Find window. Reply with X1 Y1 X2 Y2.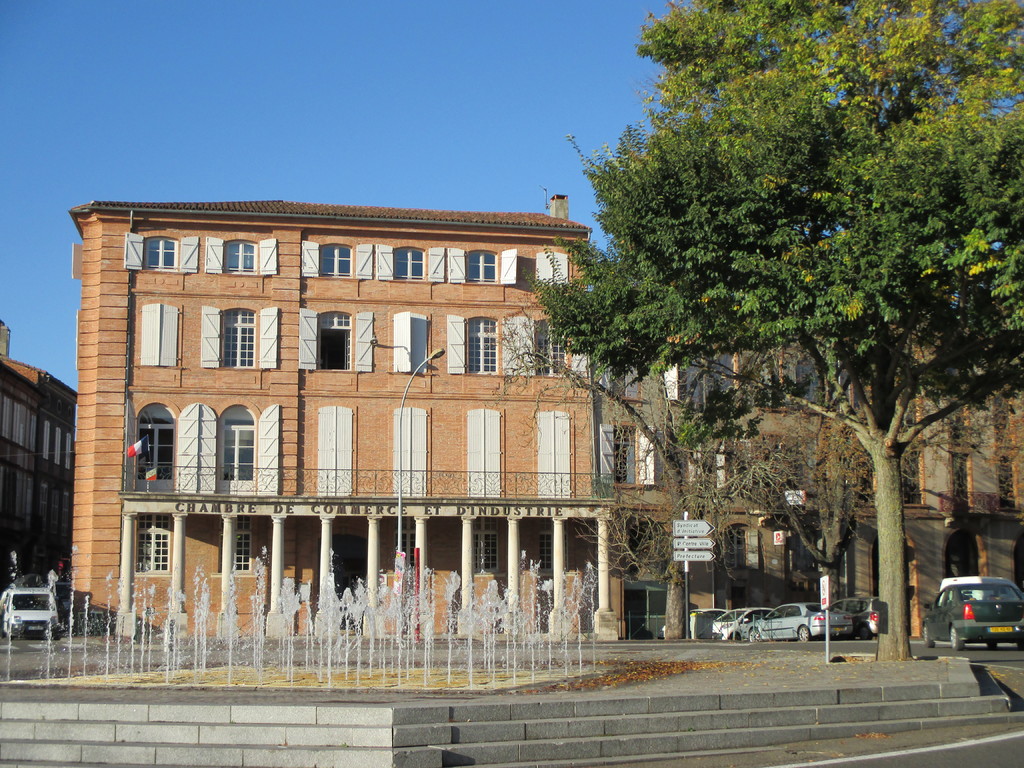
675 343 737 410.
